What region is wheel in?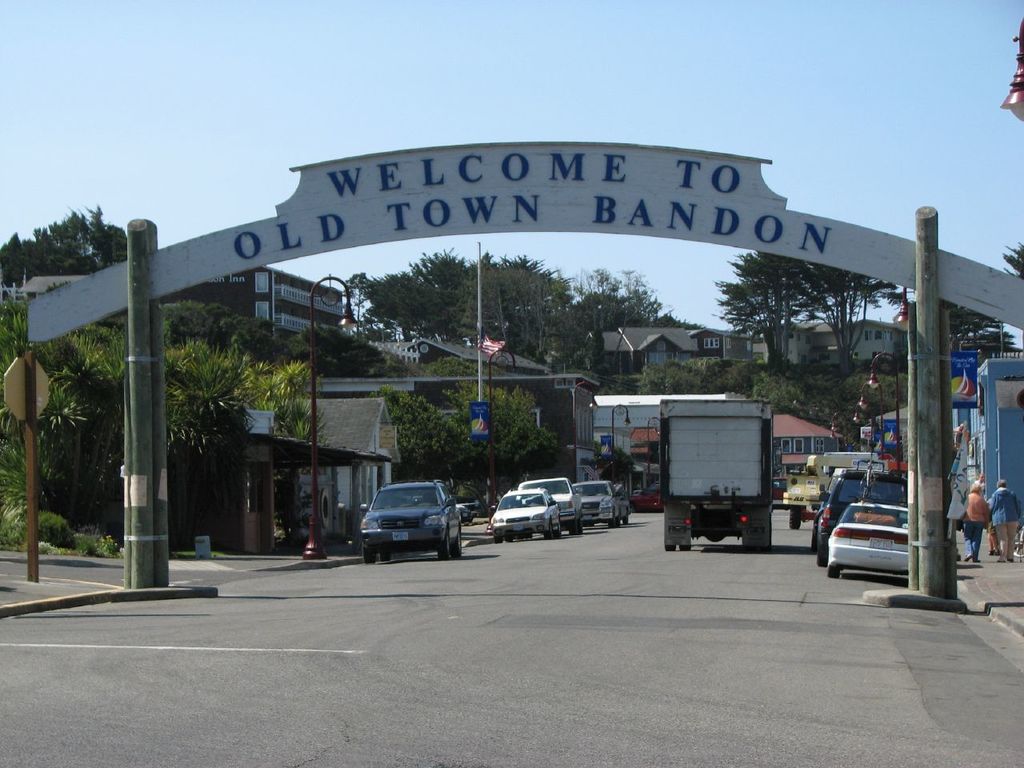
locate(665, 543, 676, 554).
